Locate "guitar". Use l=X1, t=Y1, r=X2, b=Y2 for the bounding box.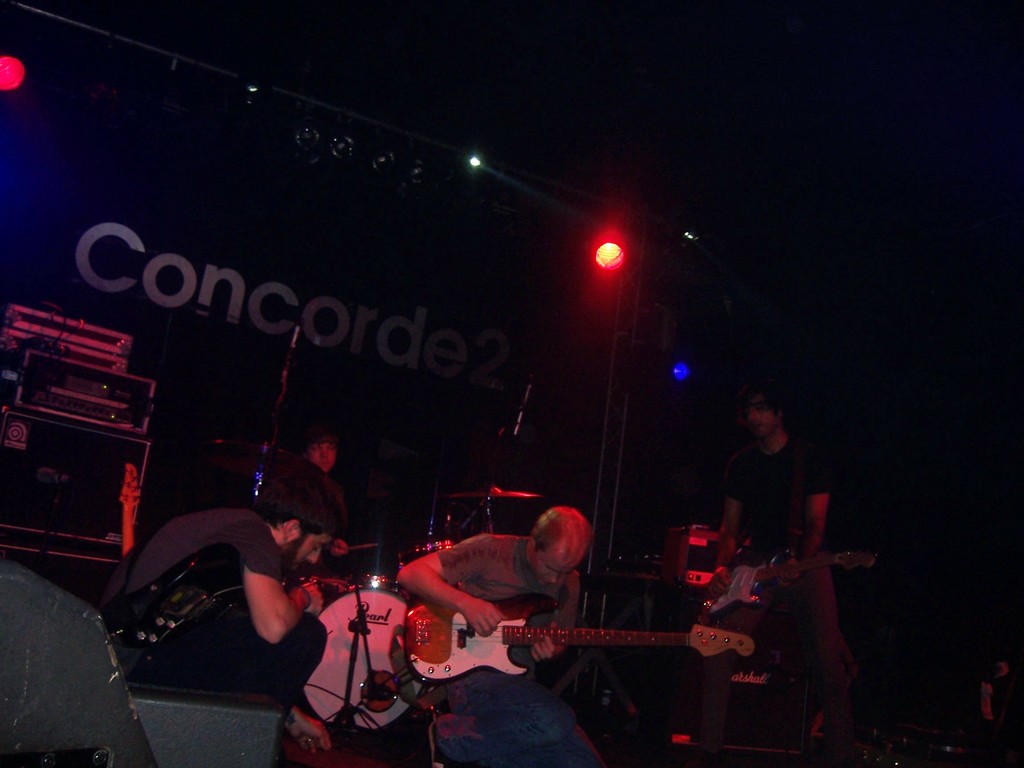
l=700, t=534, r=884, b=623.
